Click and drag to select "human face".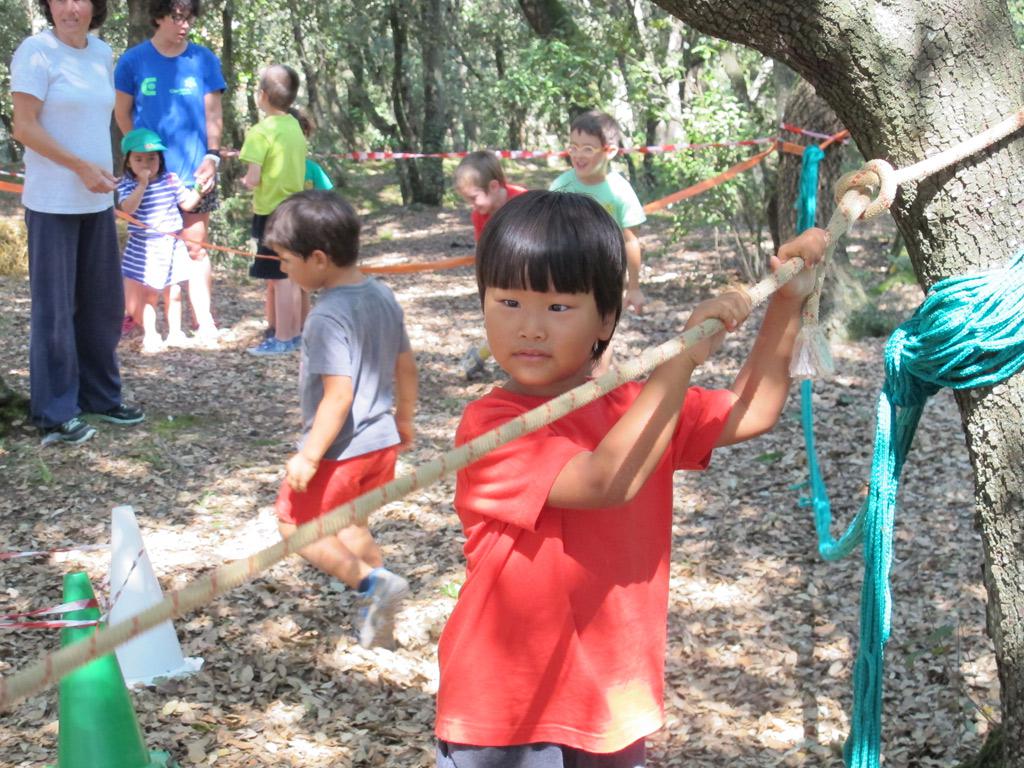
Selection: detection(51, 0, 94, 36).
